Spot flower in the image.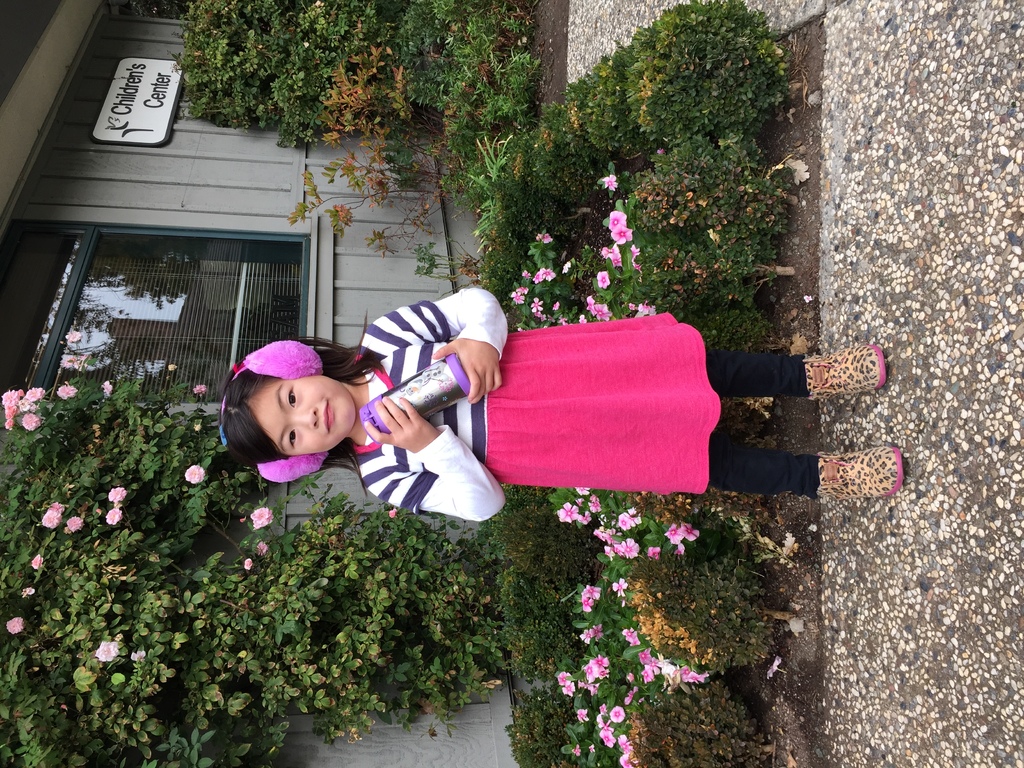
flower found at x1=93 y1=637 x2=122 y2=666.
